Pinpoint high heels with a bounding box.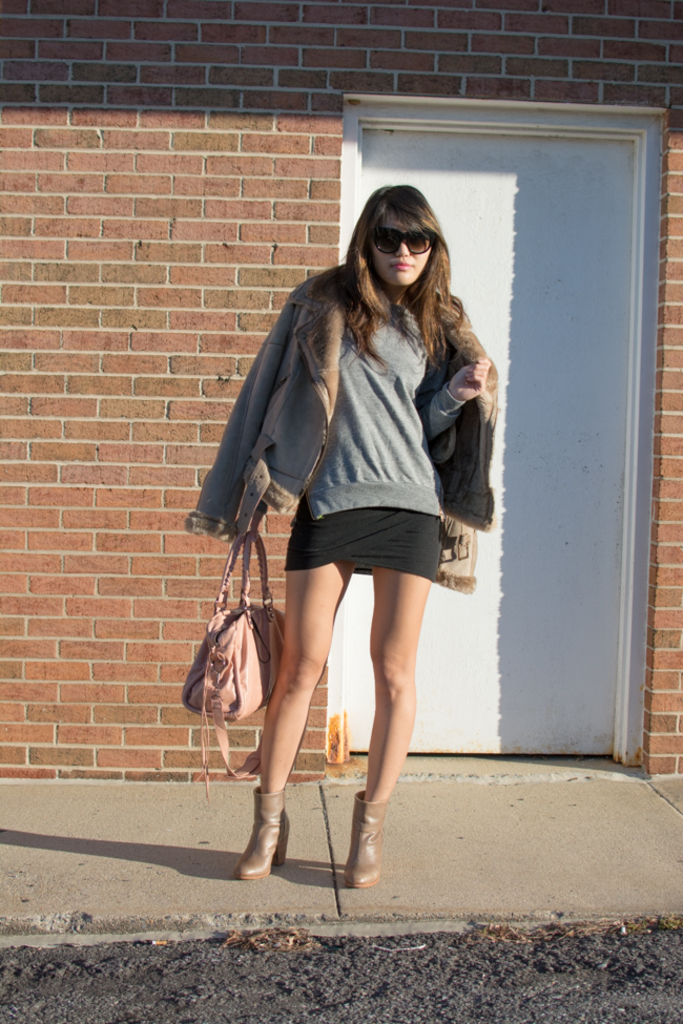
x1=239, y1=786, x2=297, y2=886.
